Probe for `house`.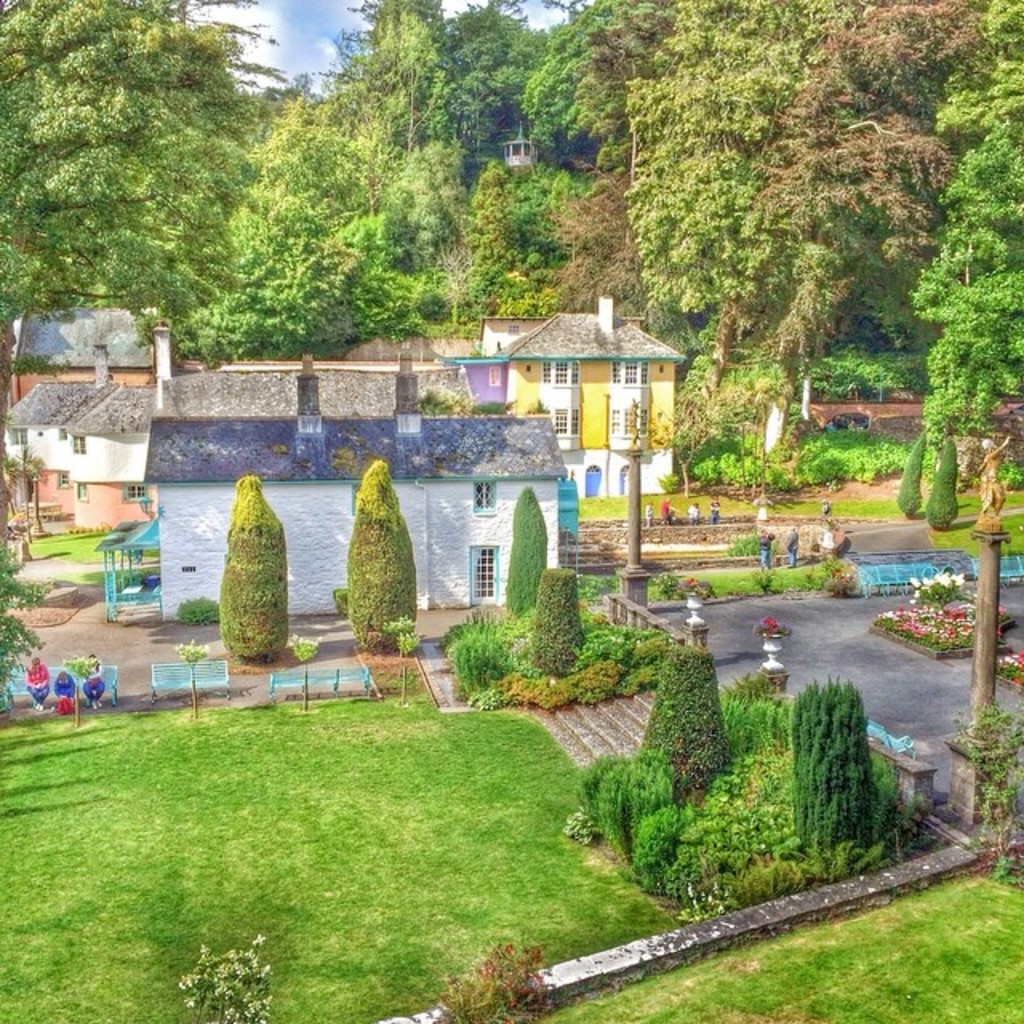
Probe result: 16 381 106 514.
